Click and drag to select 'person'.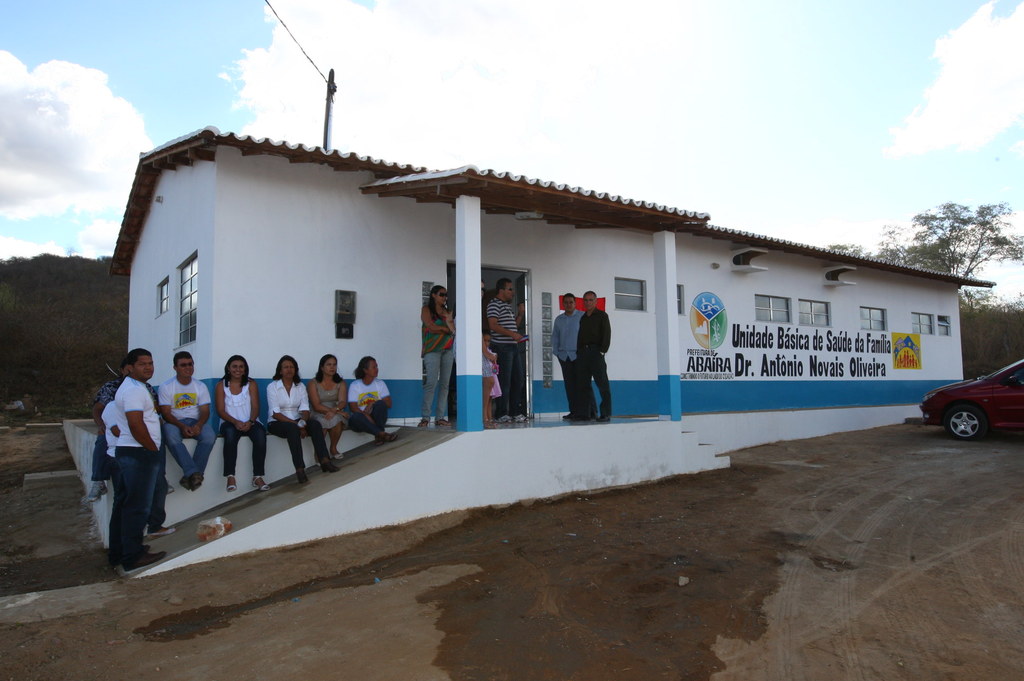
Selection: bbox=(269, 357, 342, 486).
